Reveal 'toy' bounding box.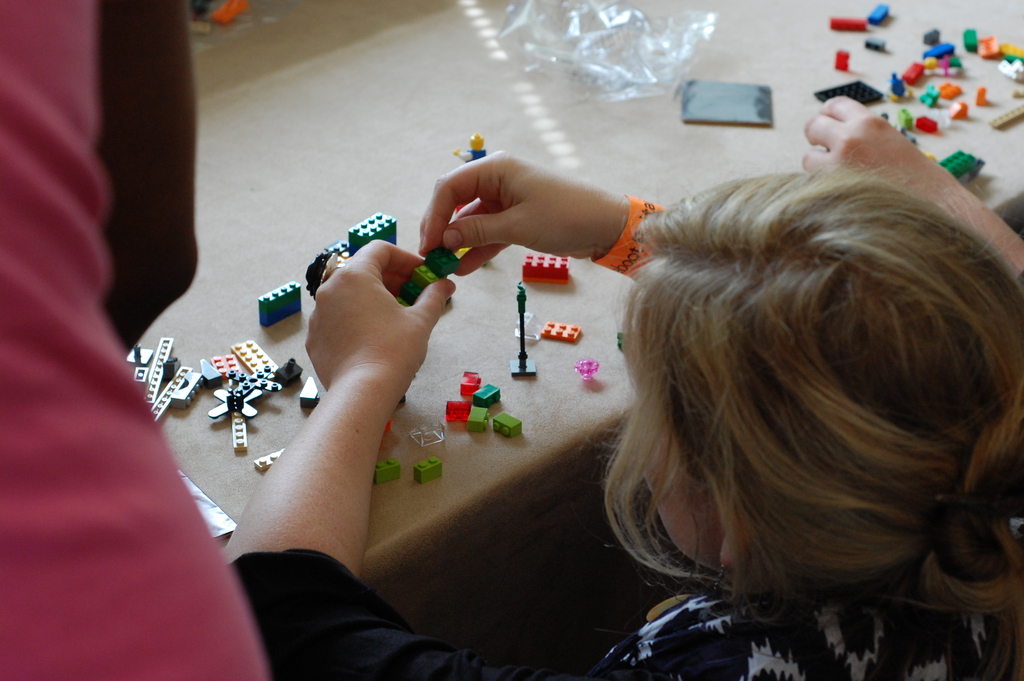
Revealed: x1=492 y1=411 x2=520 y2=439.
